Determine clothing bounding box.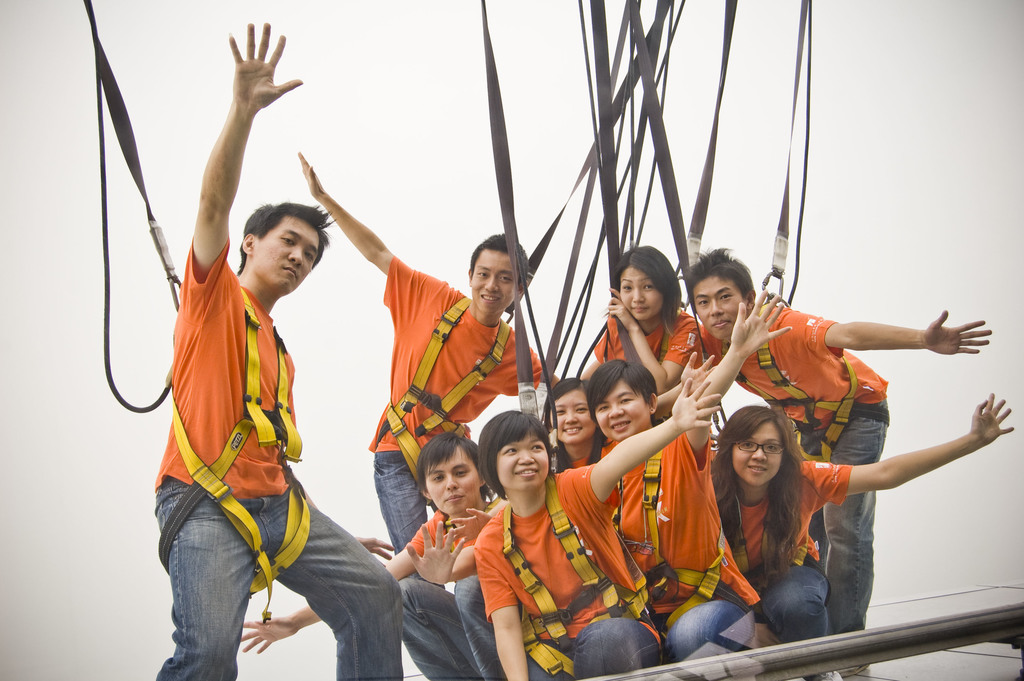
Determined: x1=372 y1=447 x2=427 y2=556.
